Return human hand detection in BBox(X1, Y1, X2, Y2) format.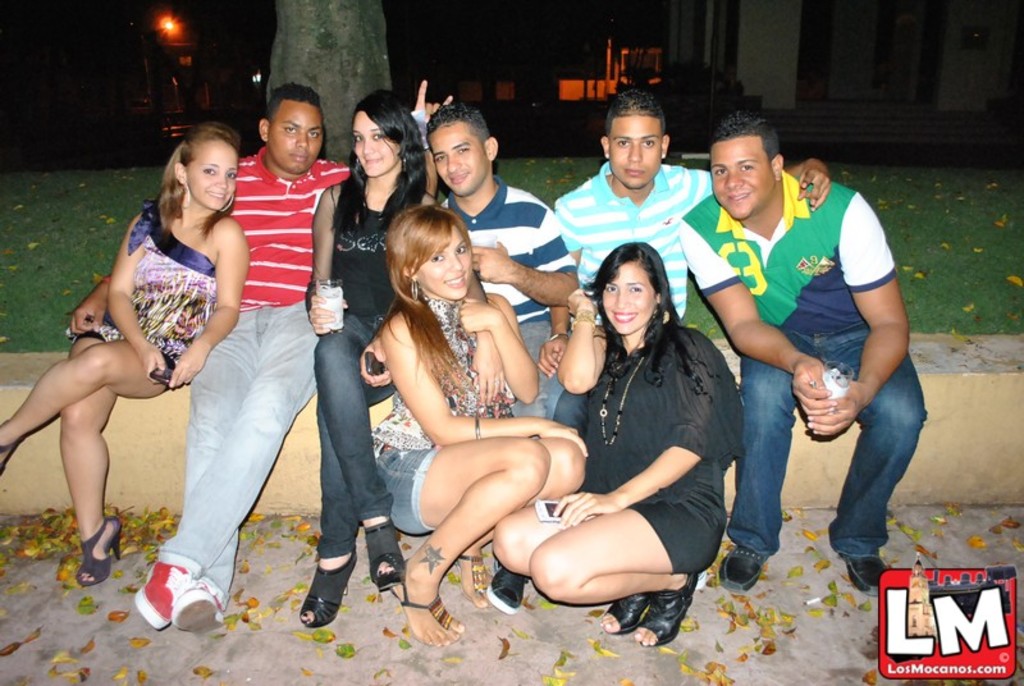
BBox(788, 356, 838, 420).
